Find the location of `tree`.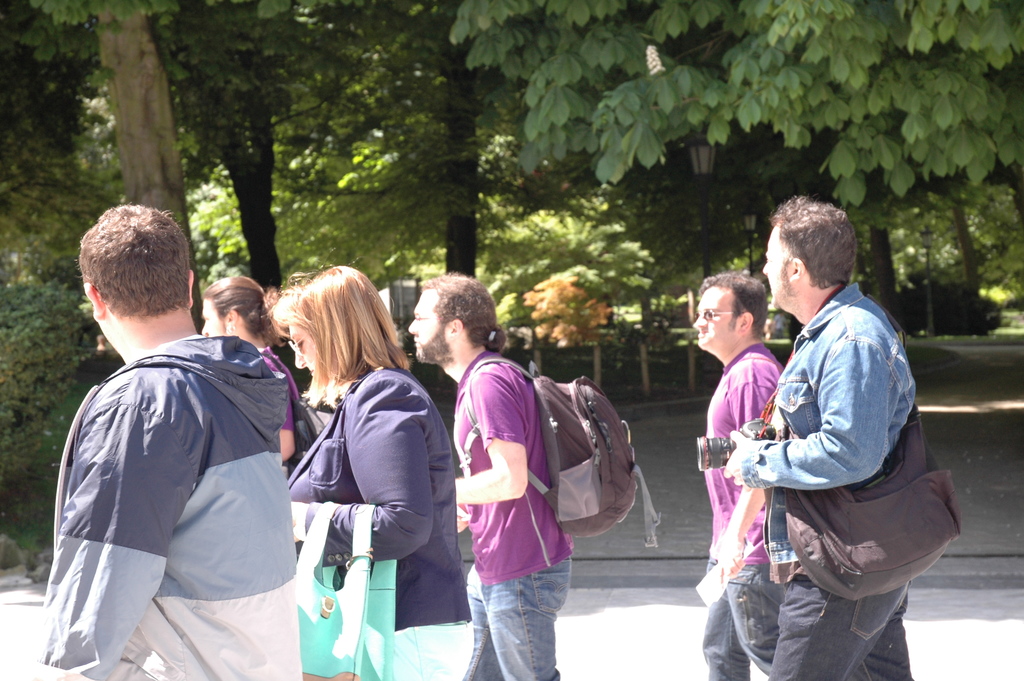
Location: box(448, 0, 1023, 213).
